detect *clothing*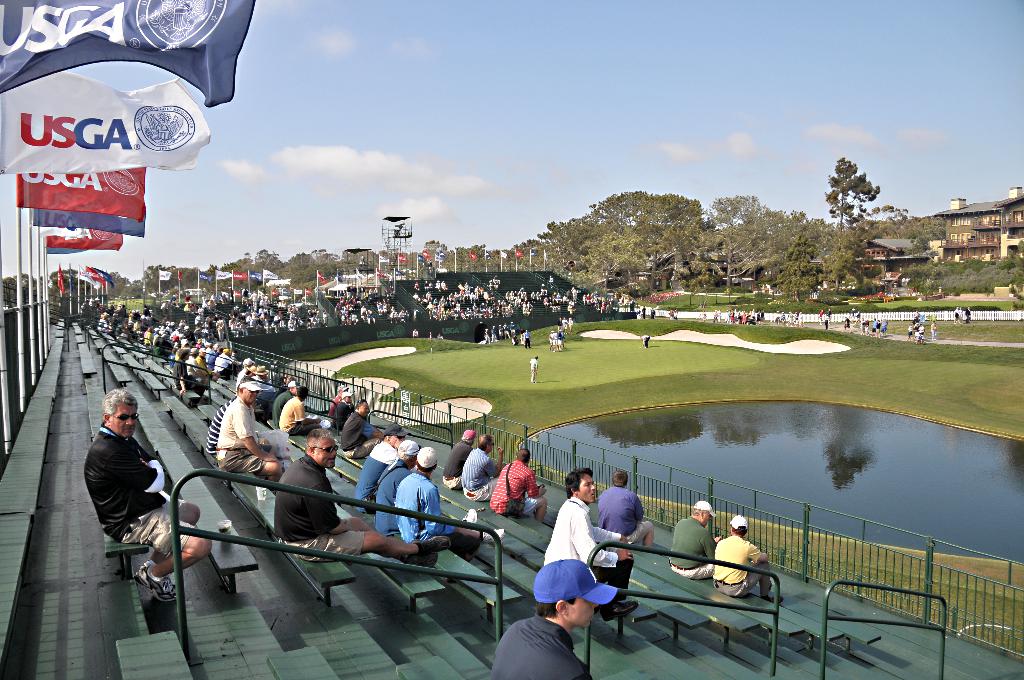
444 433 465 491
